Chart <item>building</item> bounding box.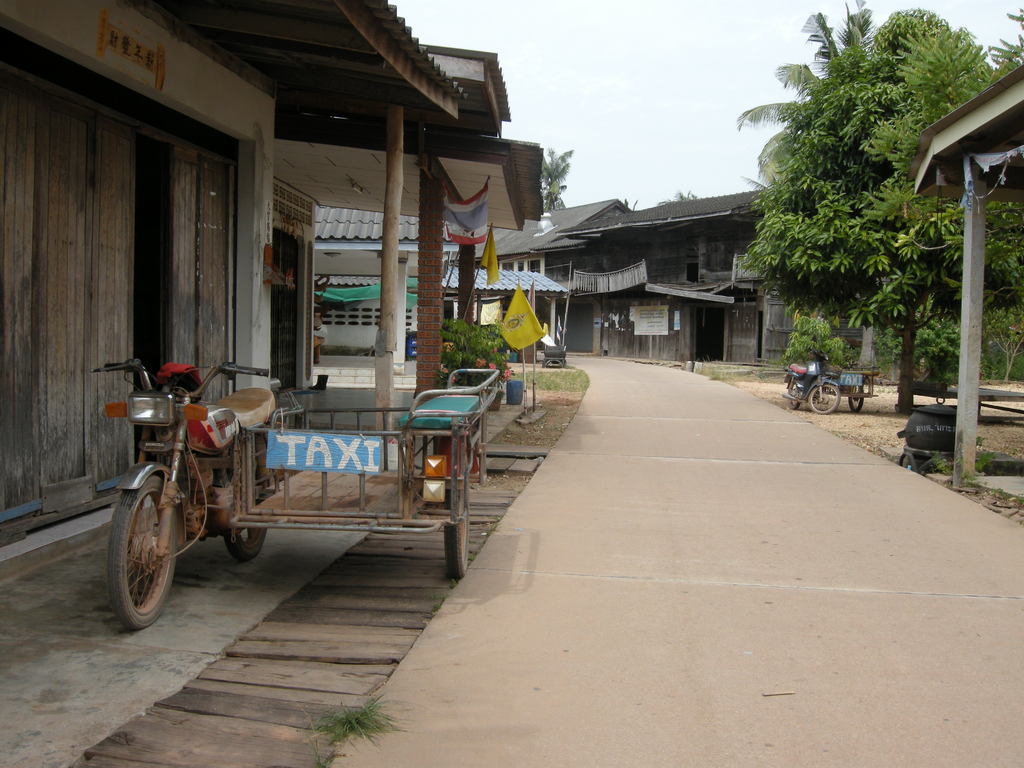
Charted: select_region(564, 196, 806, 362).
